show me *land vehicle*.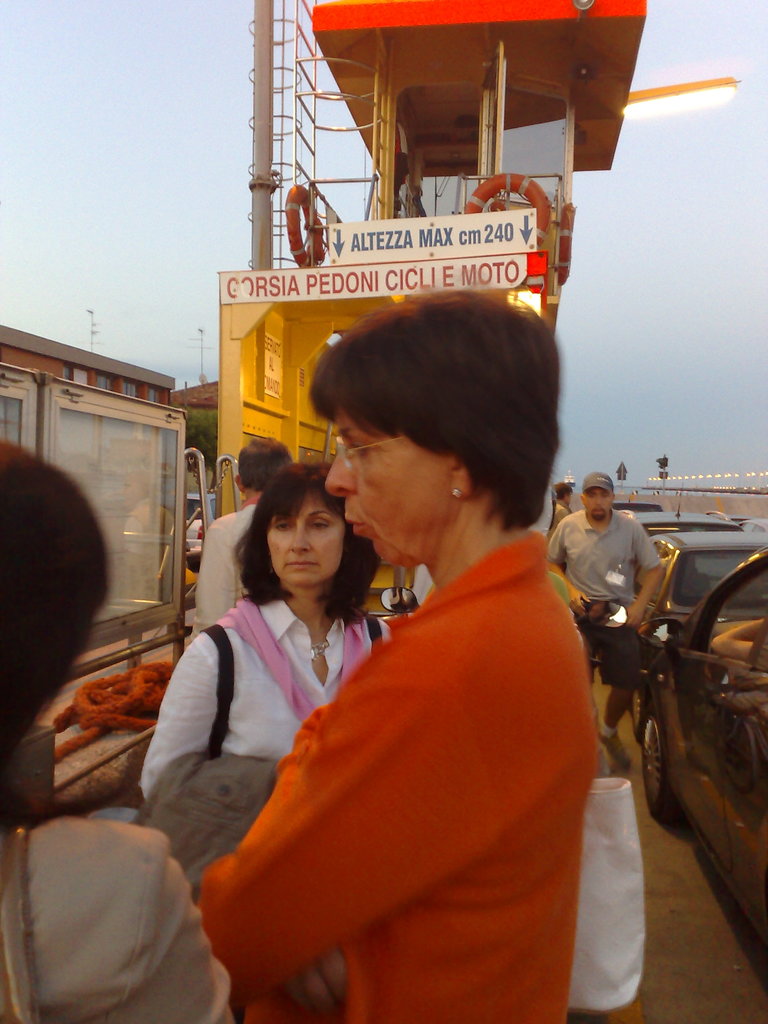
*land vehicle* is here: <region>633, 552, 767, 941</region>.
